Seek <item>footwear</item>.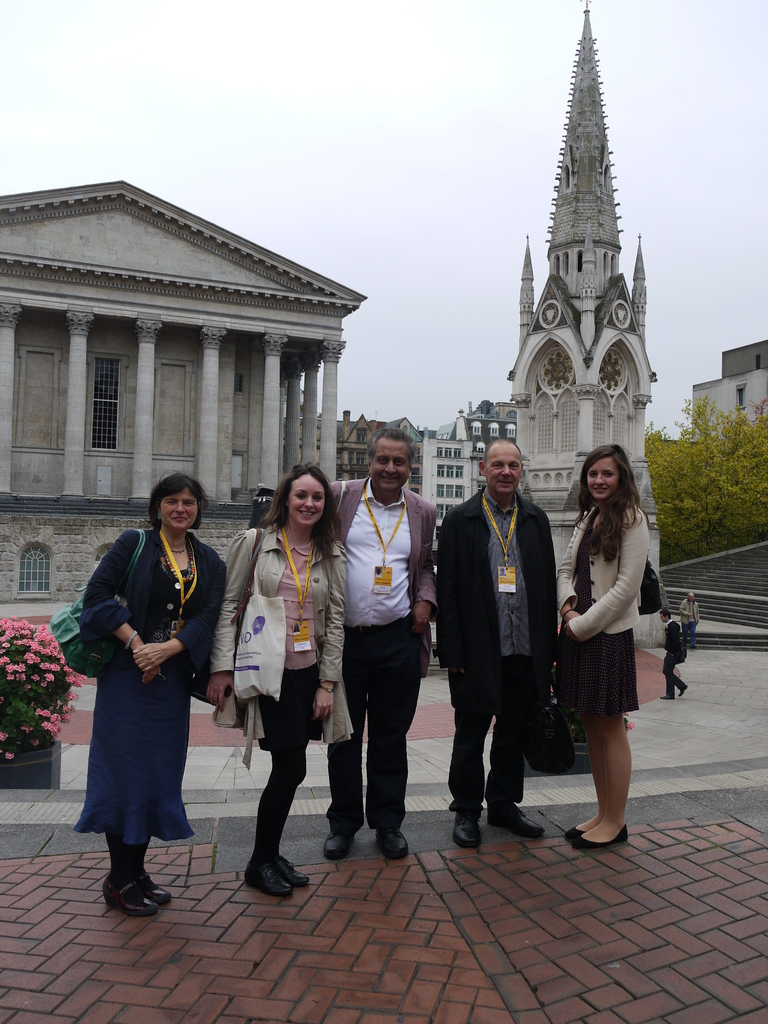
489, 805, 545, 844.
